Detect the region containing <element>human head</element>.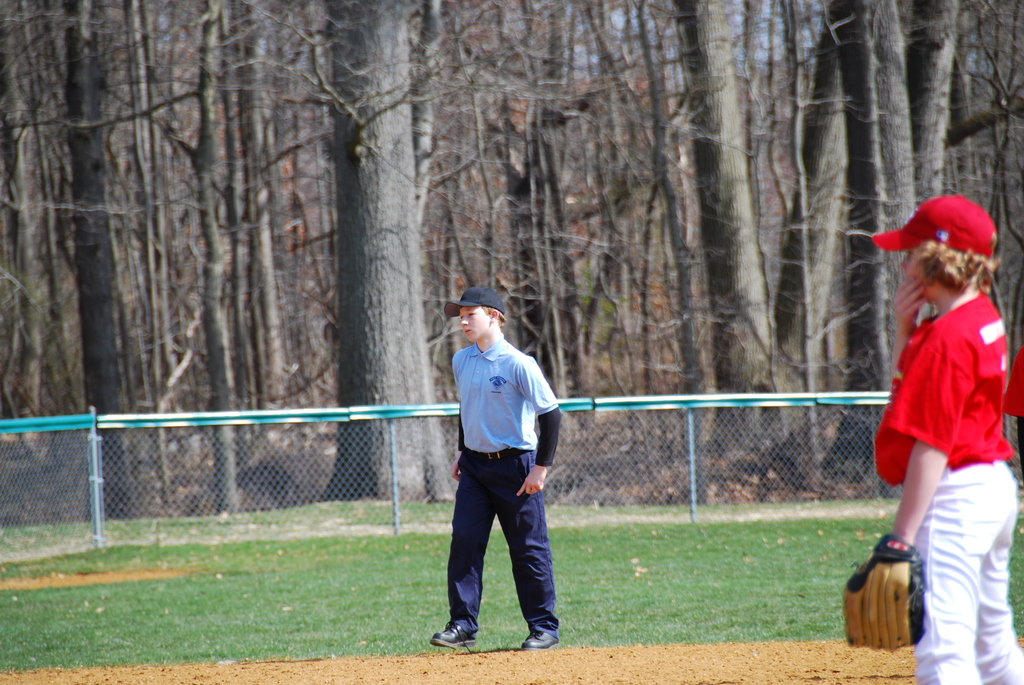
{"left": 456, "top": 284, "right": 508, "bottom": 343}.
